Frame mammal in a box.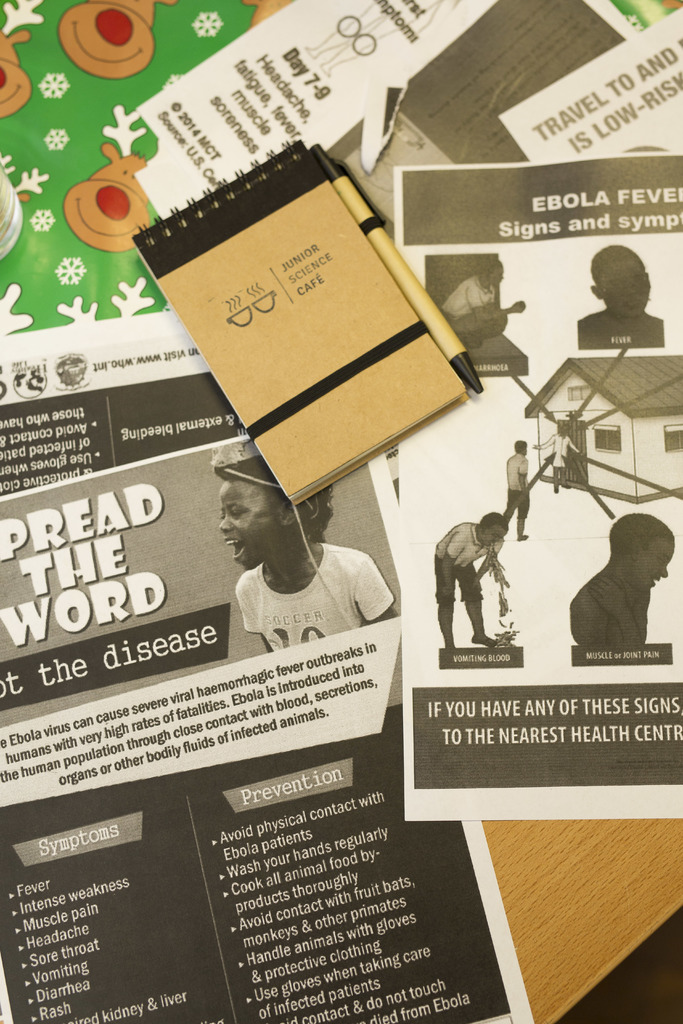
pyautogui.locateOnScreen(575, 239, 665, 347).
